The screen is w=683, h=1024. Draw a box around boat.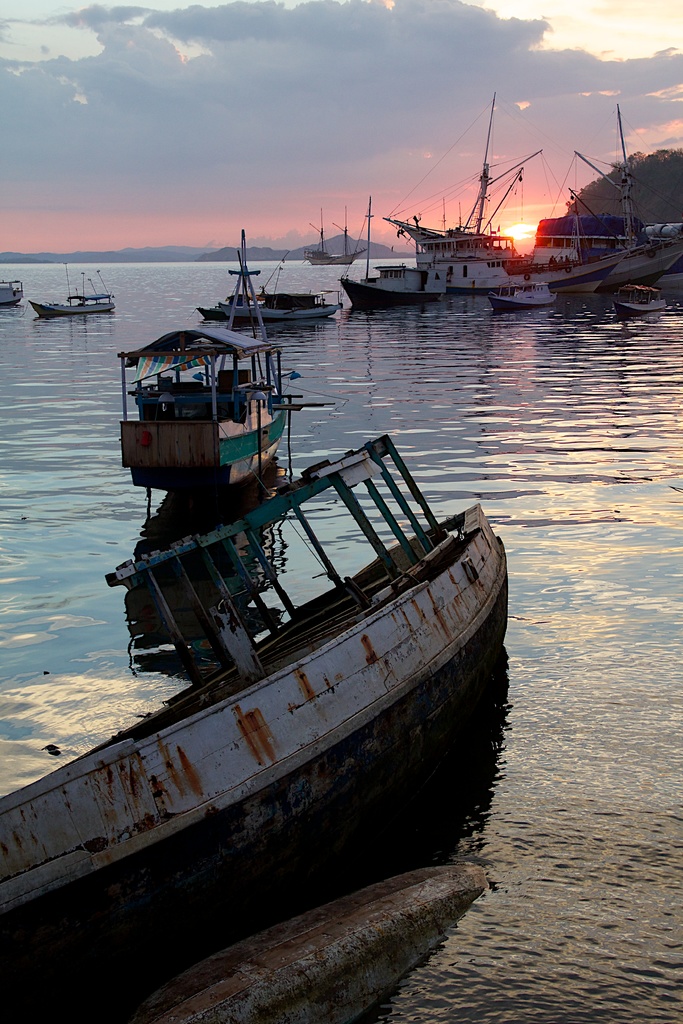
<box>28,260,115,318</box>.
